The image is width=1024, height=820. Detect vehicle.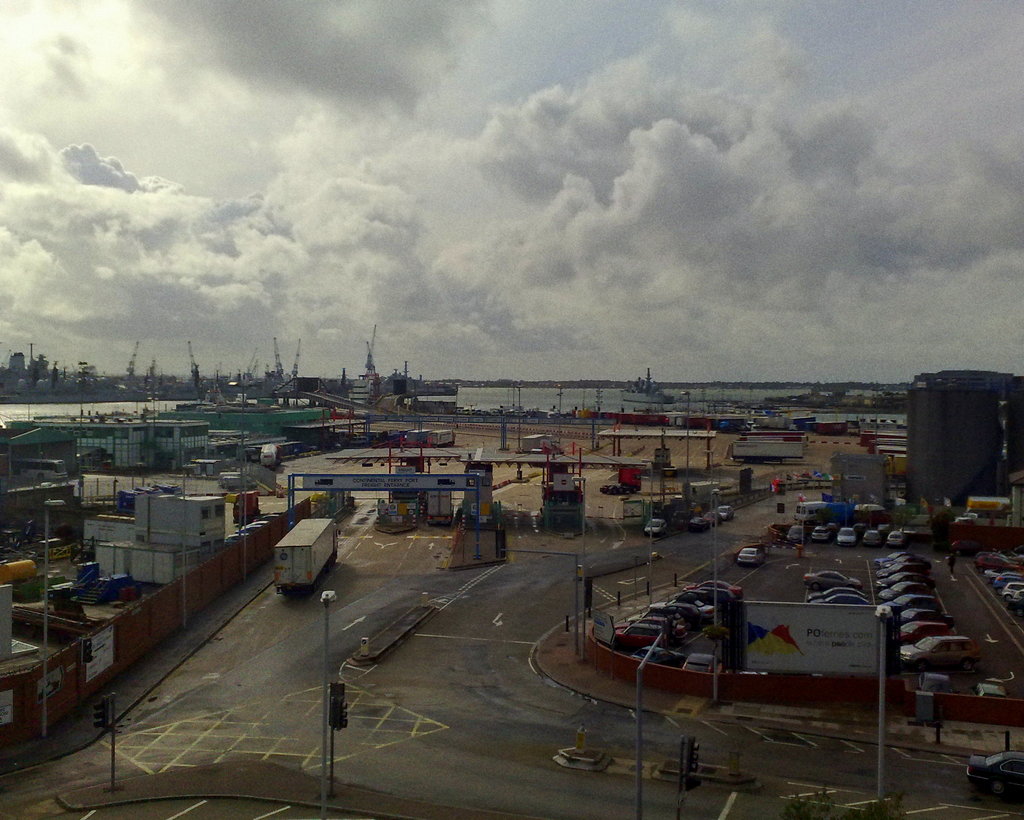
Detection: 710/511/721/530.
